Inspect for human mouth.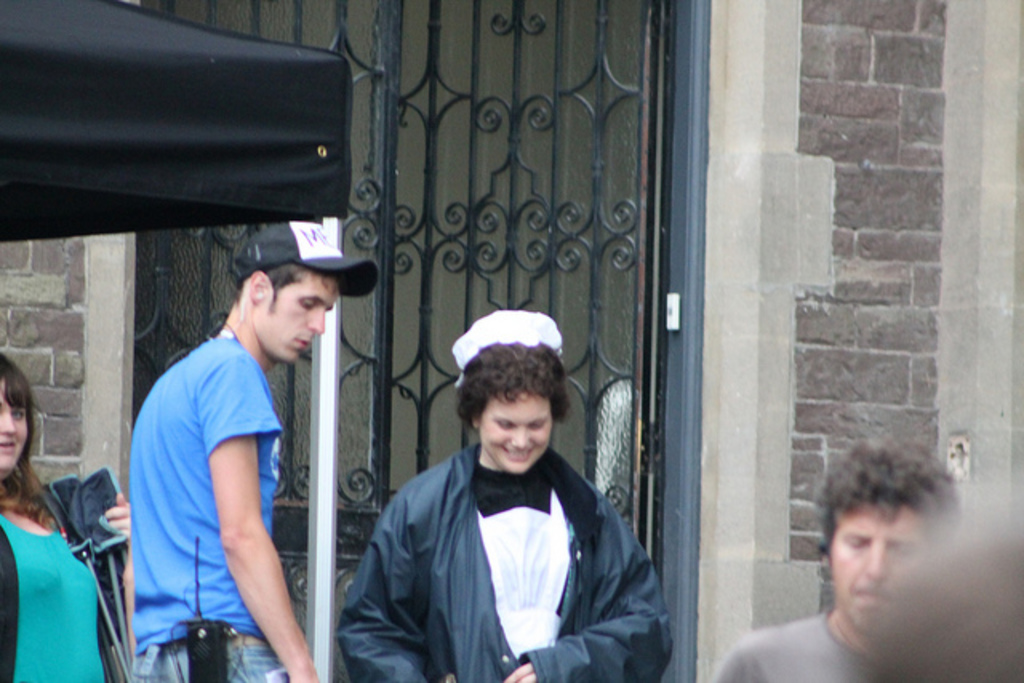
Inspection: pyautogui.locateOnScreen(293, 336, 314, 347).
